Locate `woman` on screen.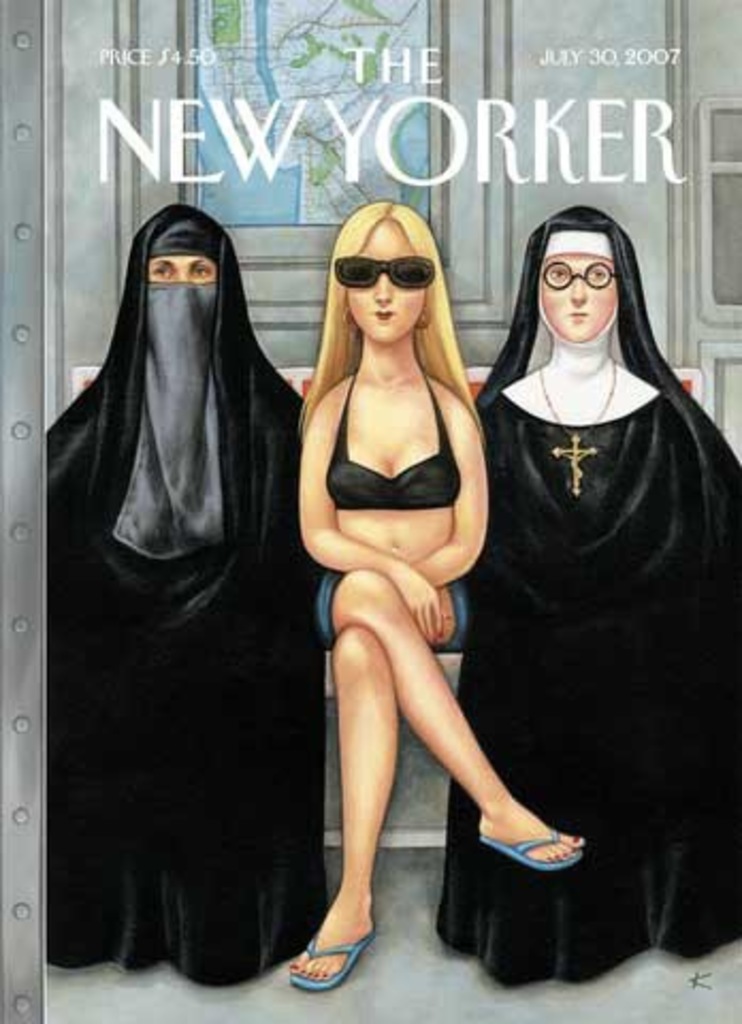
On screen at x1=475 y1=252 x2=740 y2=986.
